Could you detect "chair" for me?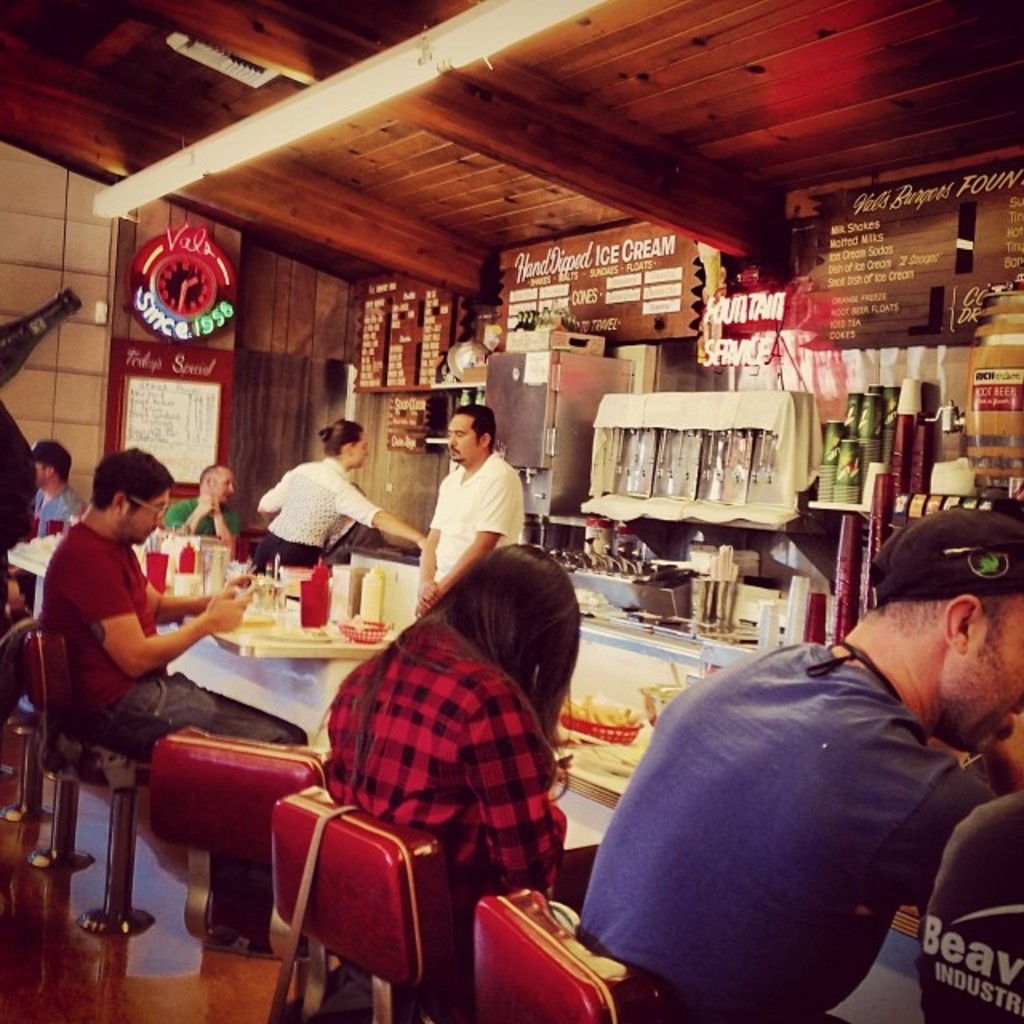
Detection result: <bbox>147, 730, 330, 966</bbox>.
